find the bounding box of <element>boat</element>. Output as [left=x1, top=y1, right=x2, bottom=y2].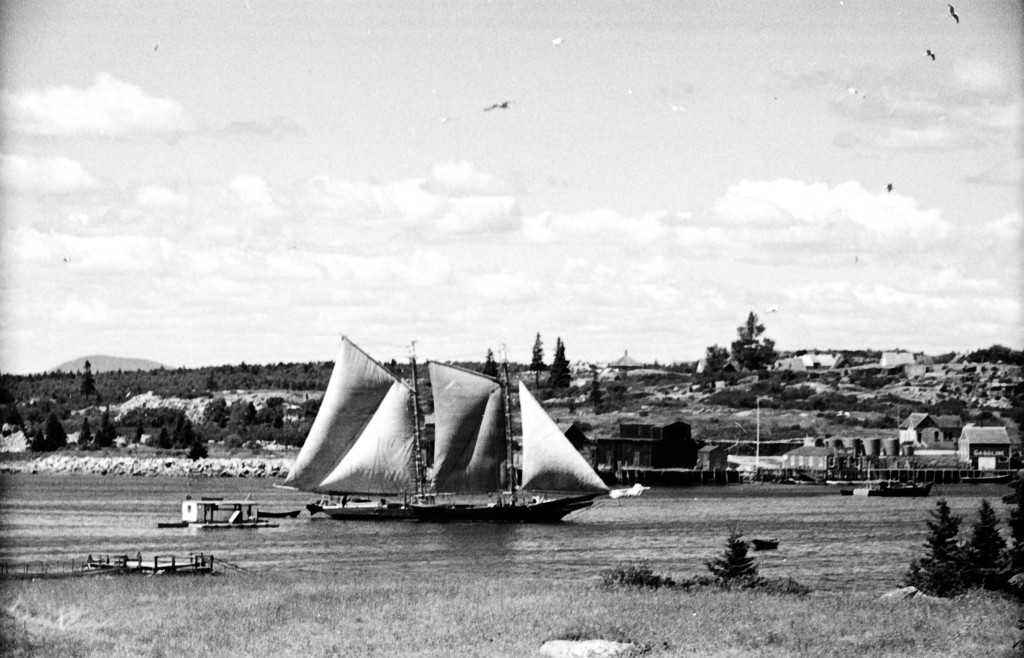
[left=752, top=537, right=782, bottom=550].
